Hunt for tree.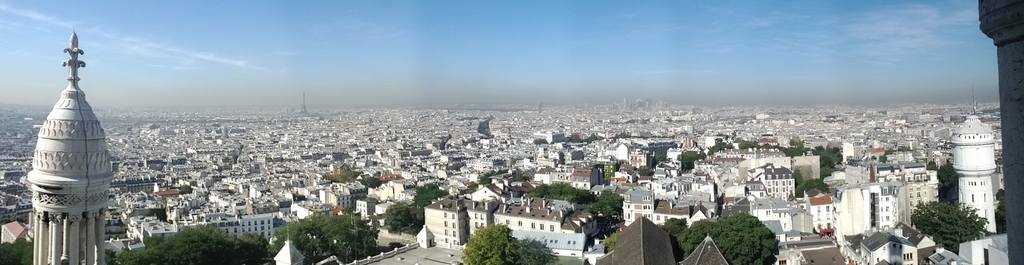
Hunted down at [414, 181, 449, 210].
